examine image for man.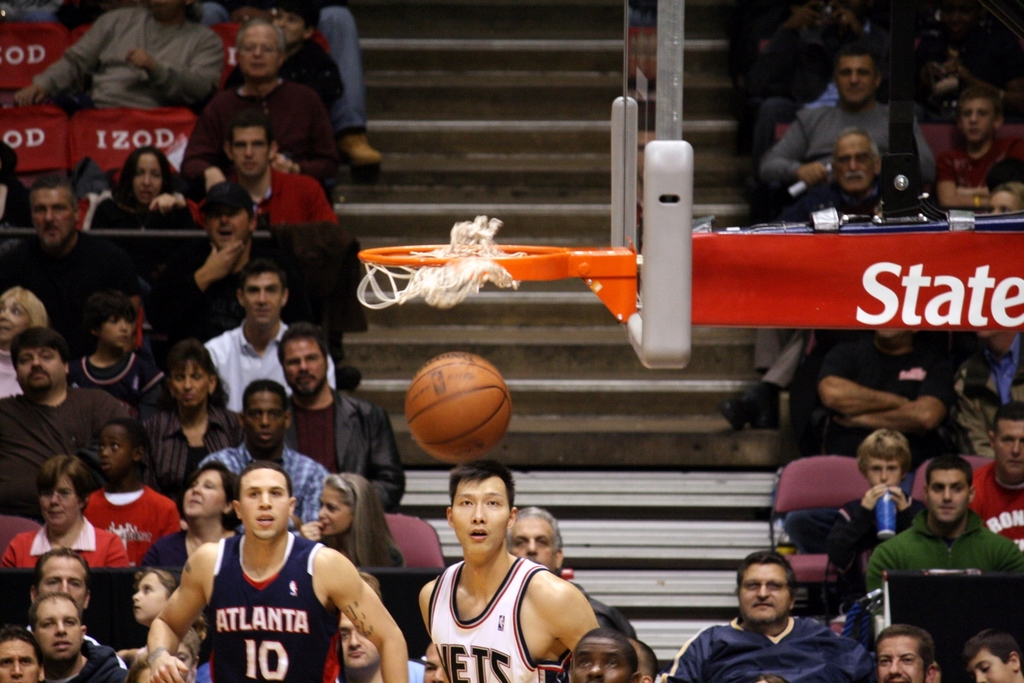
Examination result: <bbox>0, 161, 138, 326</bbox>.
